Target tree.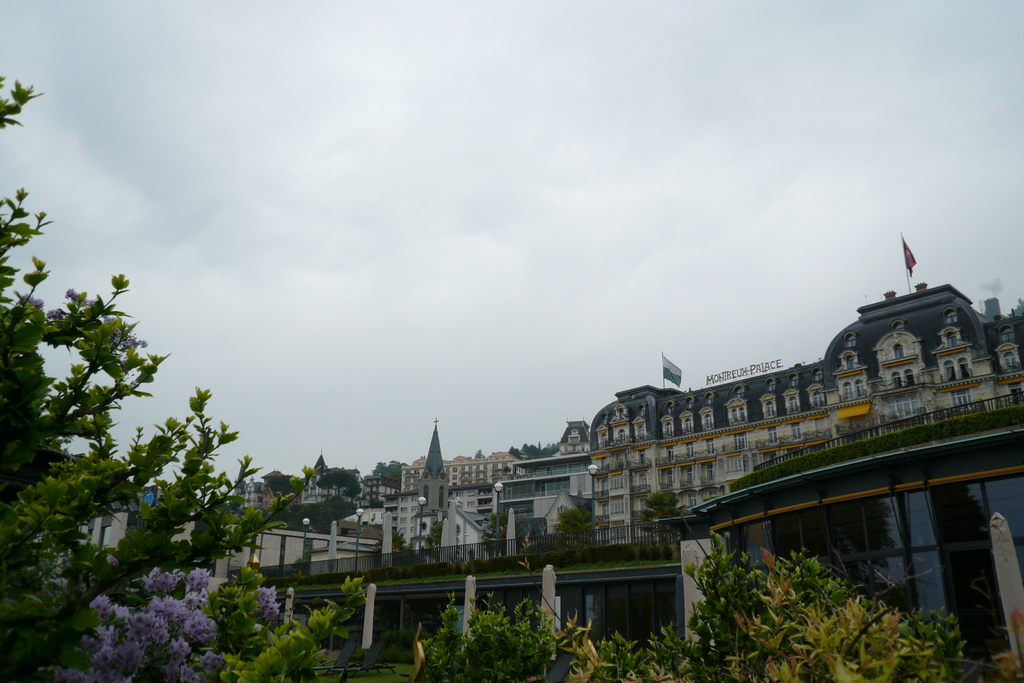
Target region: x1=513, y1=436, x2=553, y2=466.
